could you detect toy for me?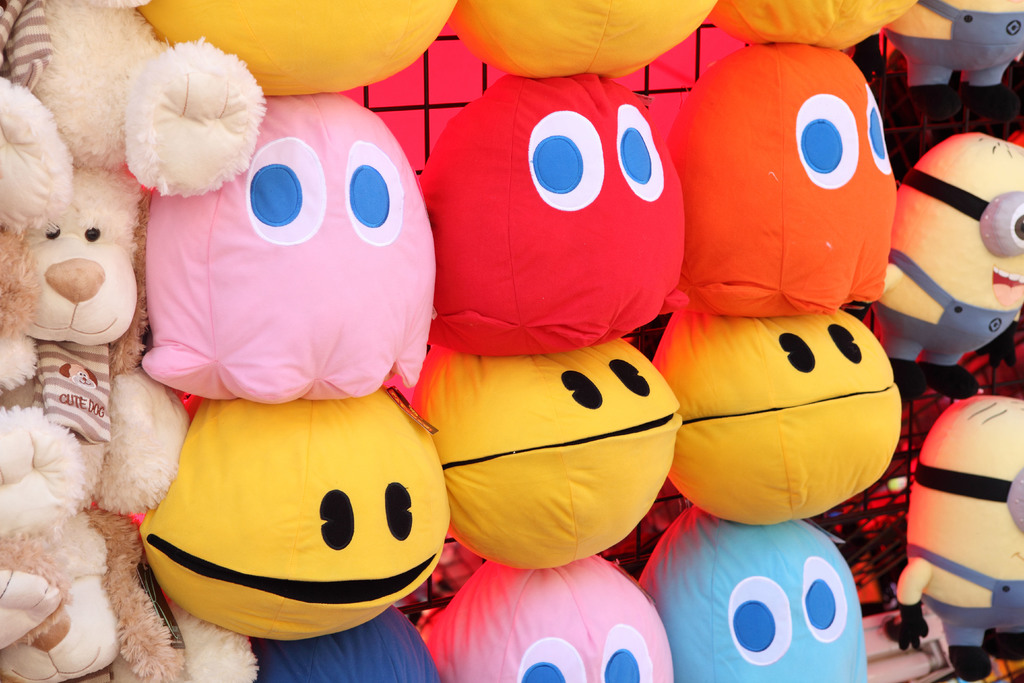
Detection result: 461 0 724 81.
